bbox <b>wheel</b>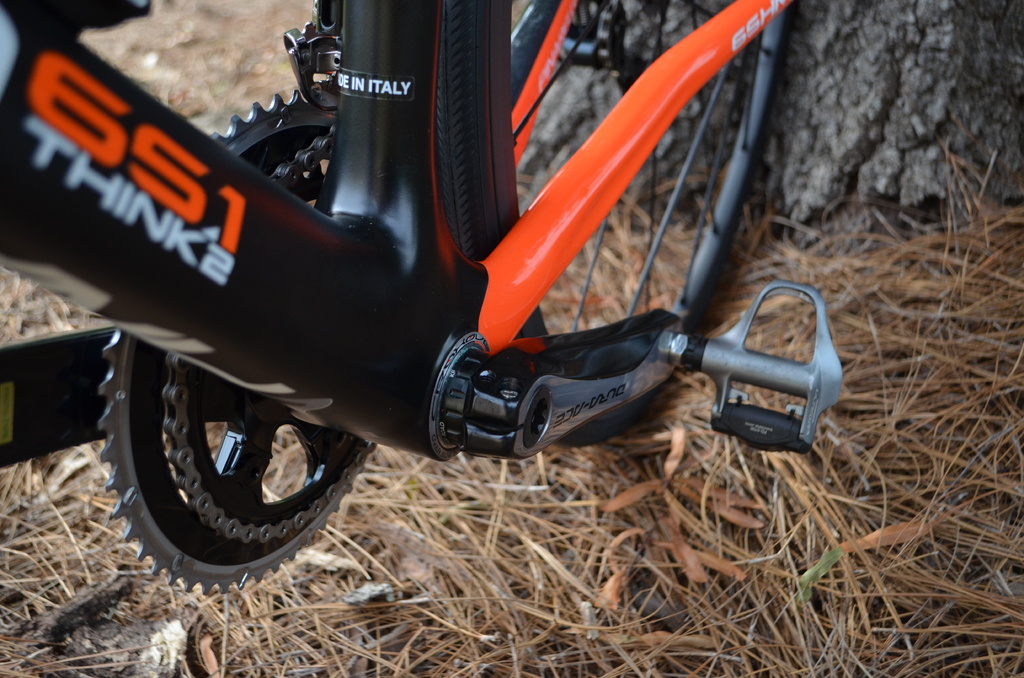
{"x1": 433, "y1": 0, "x2": 783, "y2": 446}
